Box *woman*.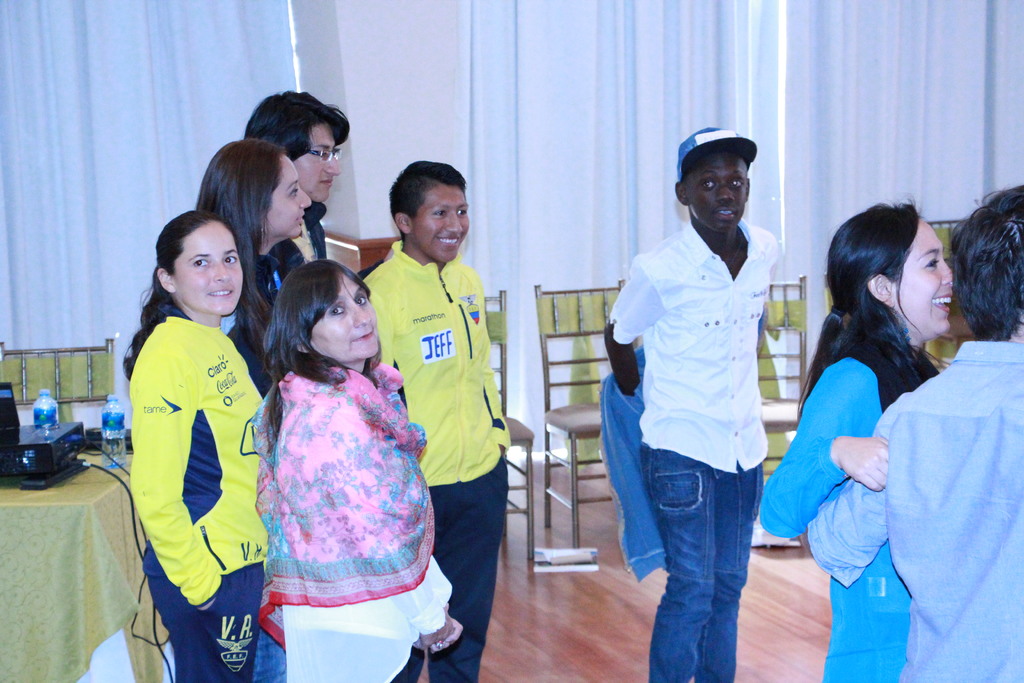
118, 211, 278, 682.
